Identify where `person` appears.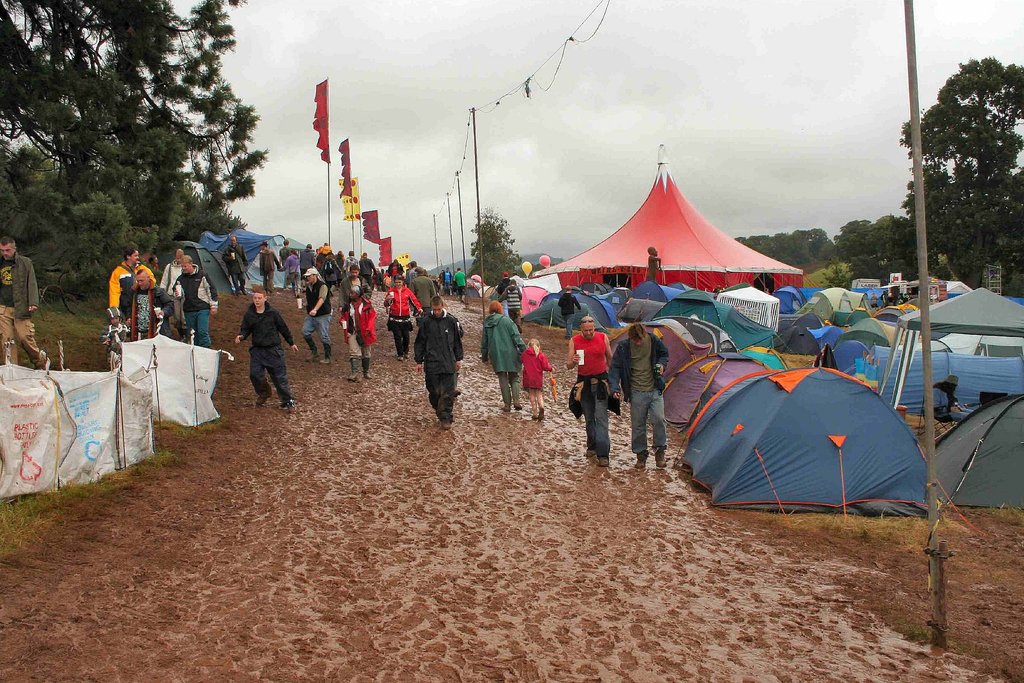
Appears at 297, 268, 342, 365.
